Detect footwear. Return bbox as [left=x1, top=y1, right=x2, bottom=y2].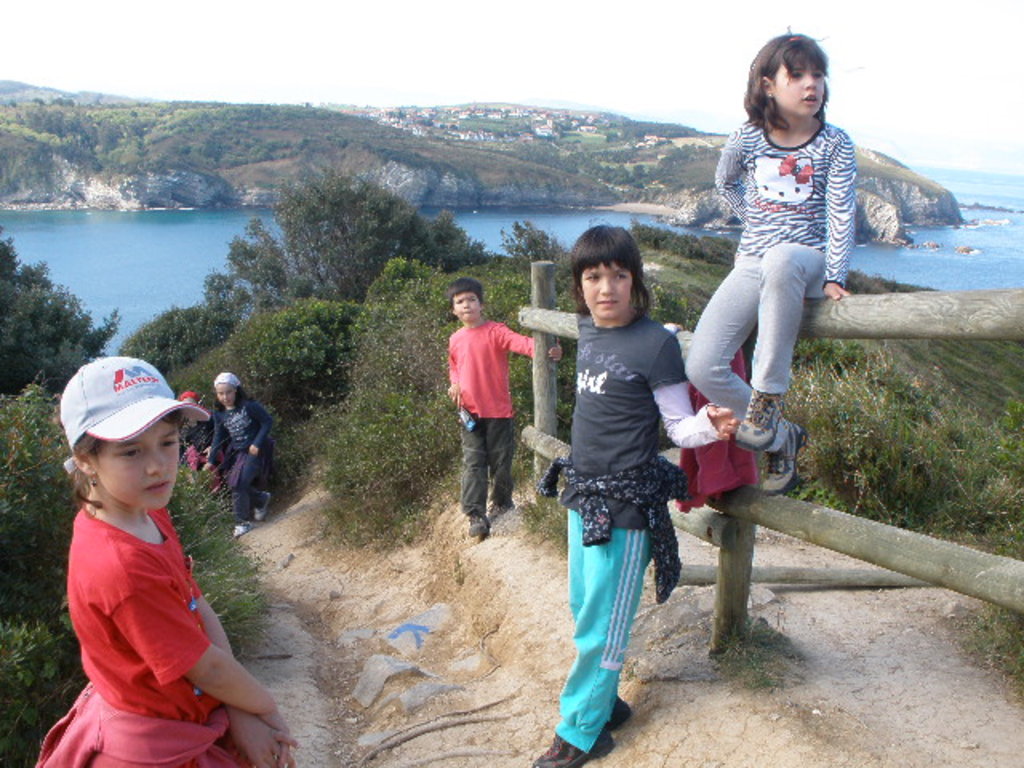
[left=466, top=512, right=494, bottom=542].
